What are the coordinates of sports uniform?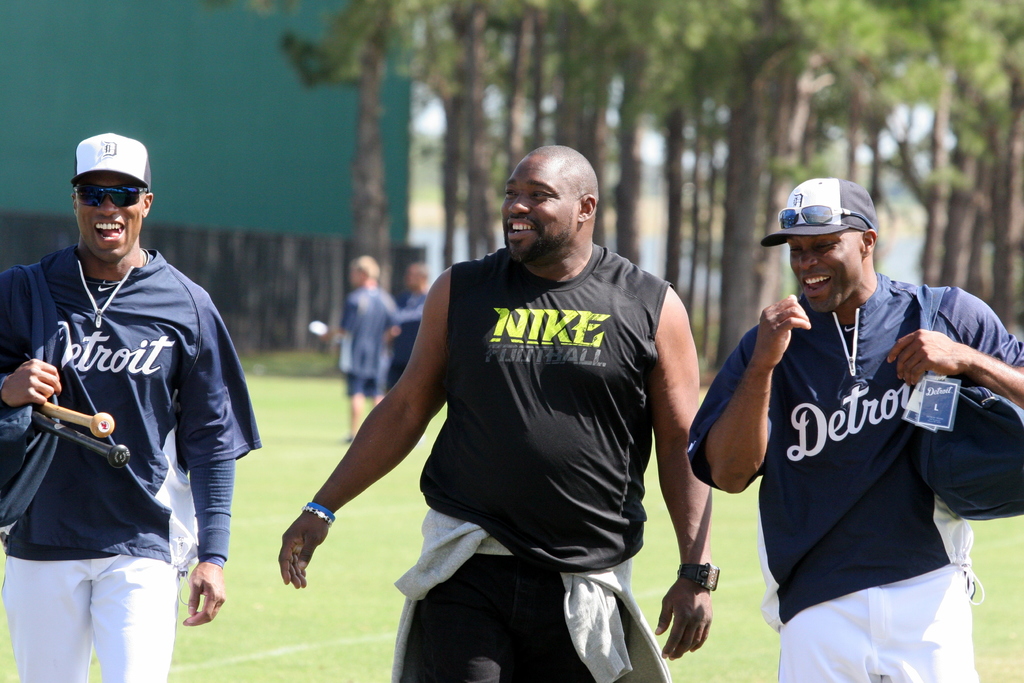
[x1=0, y1=139, x2=260, y2=682].
